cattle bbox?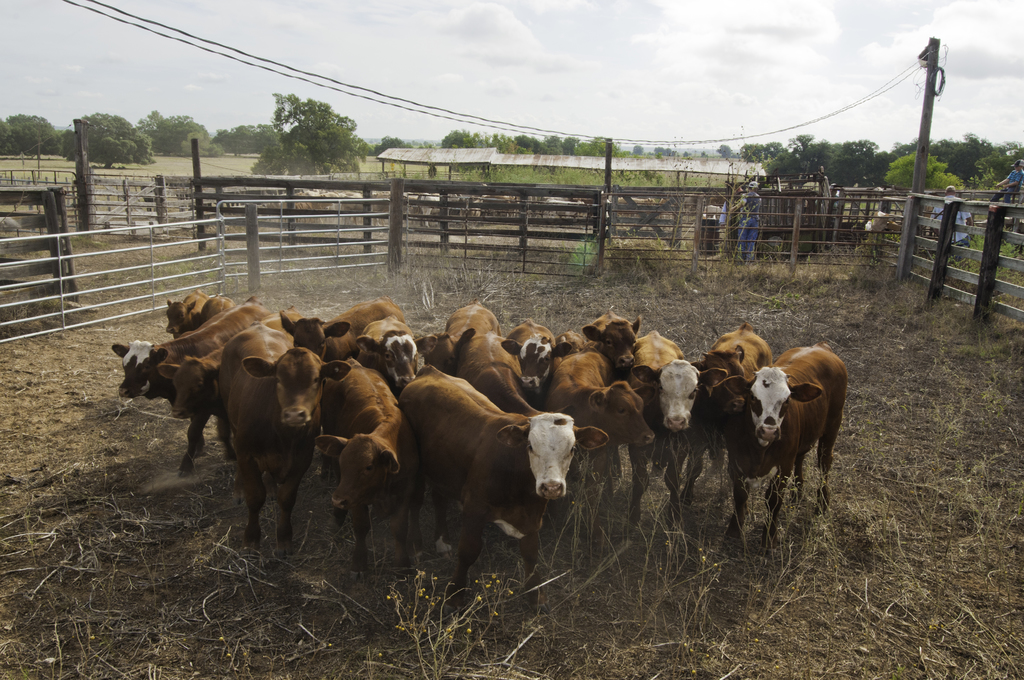
l=500, t=318, r=554, b=395
